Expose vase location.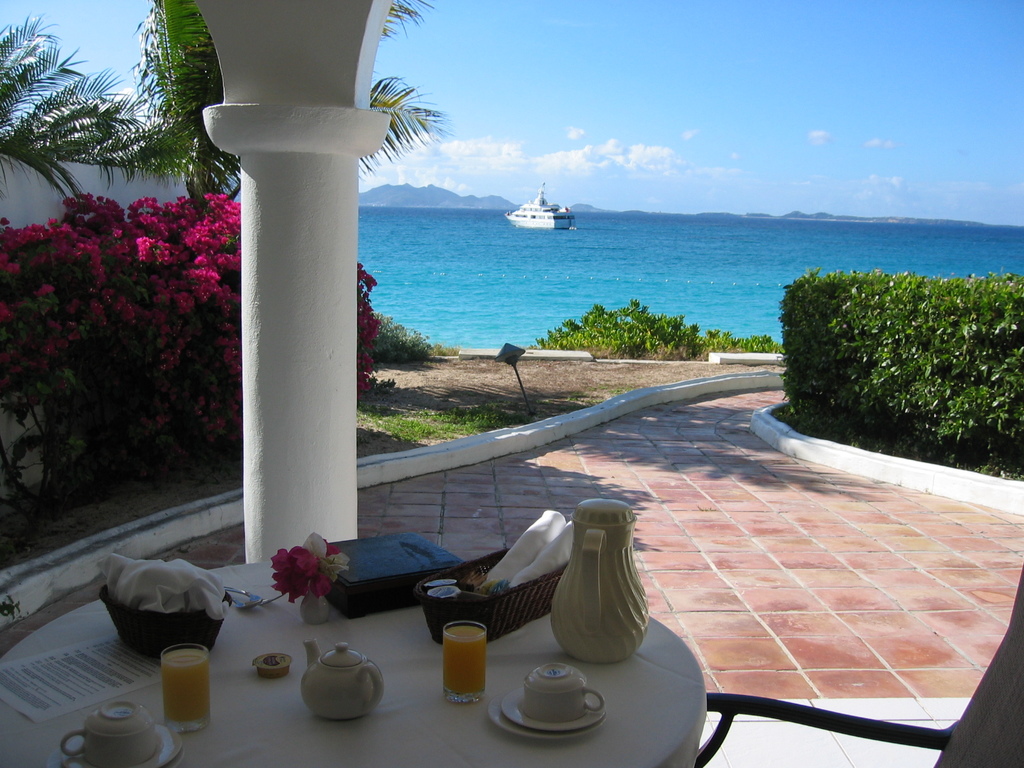
Exposed at bbox=(301, 592, 333, 629).
